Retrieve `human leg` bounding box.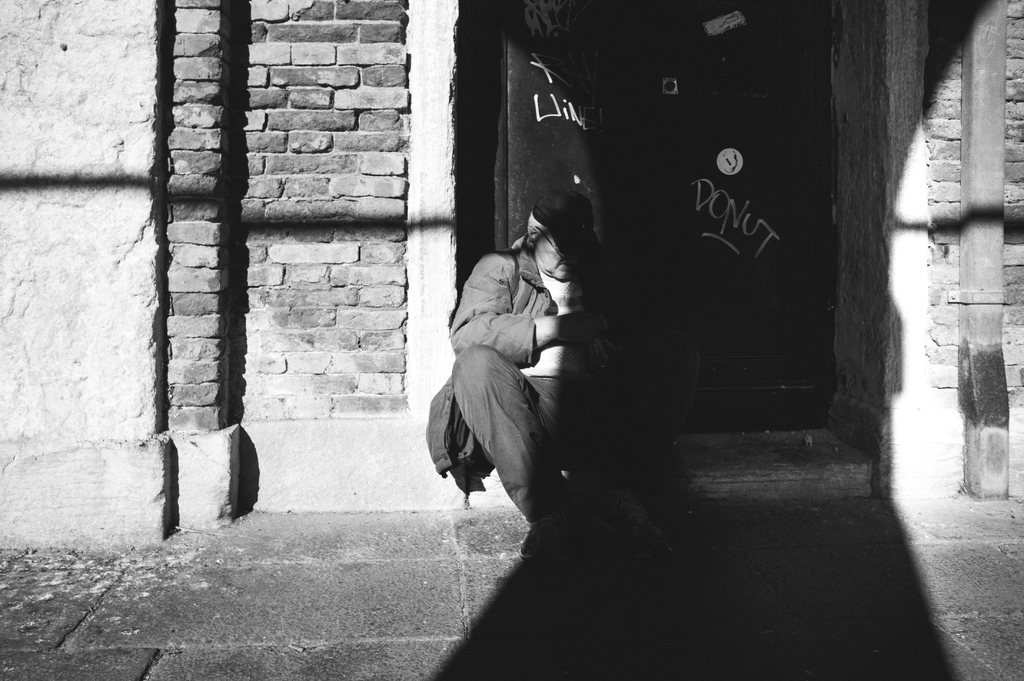
Bounding box: 595/337/699/556.
